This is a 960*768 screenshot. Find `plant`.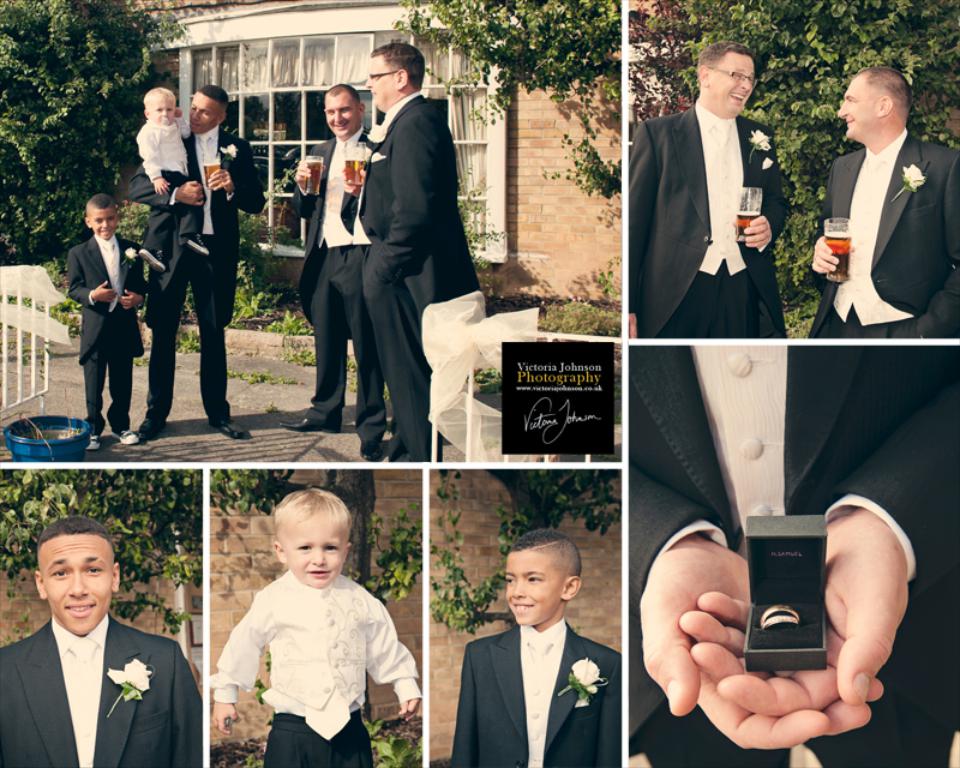
Bounding box: 258, 398, 282, 422.
